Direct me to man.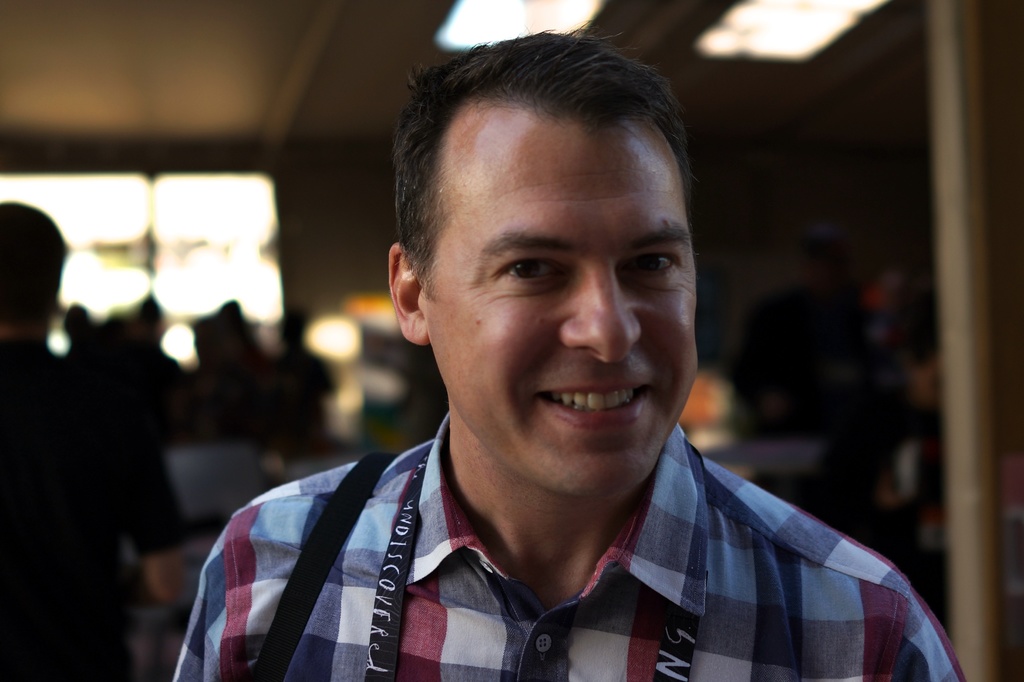
Direction: [x1=682, y1=366, x2=774, y2=493].
